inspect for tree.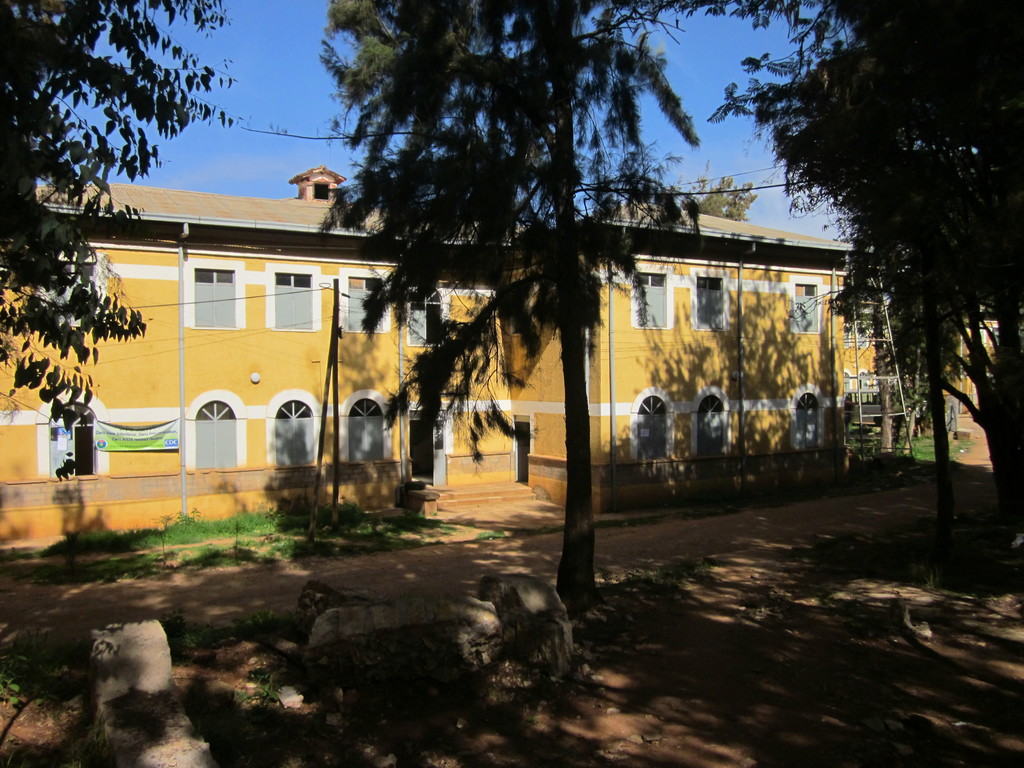
Inspection: left=0, top=0, right=243, bottom=508.
